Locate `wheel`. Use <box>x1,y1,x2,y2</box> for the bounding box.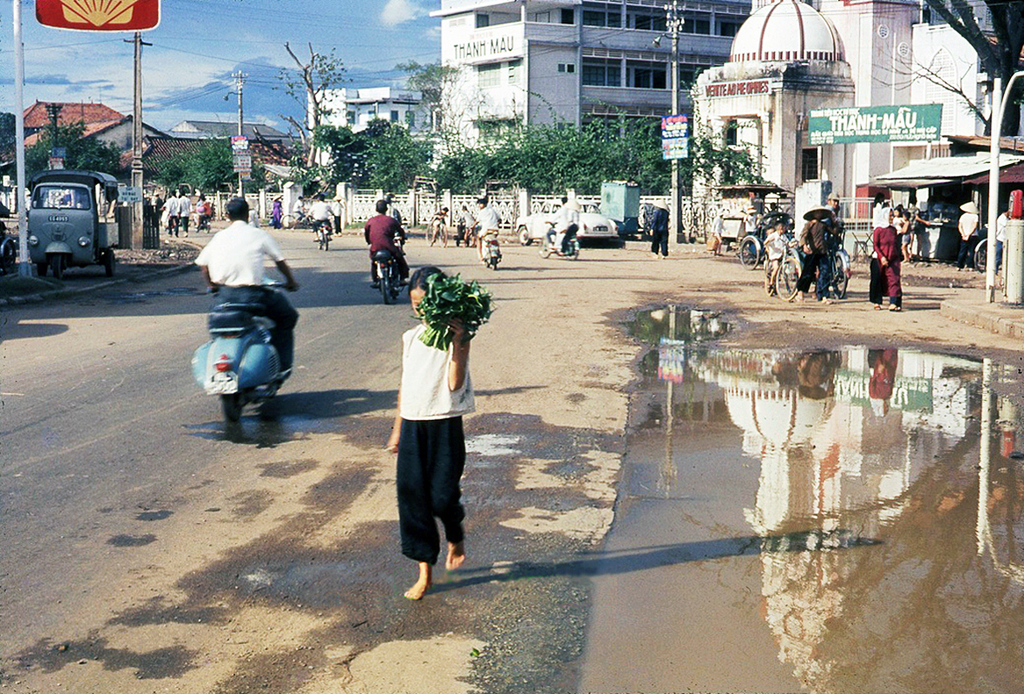
<box>482,255,486,269</box>.
